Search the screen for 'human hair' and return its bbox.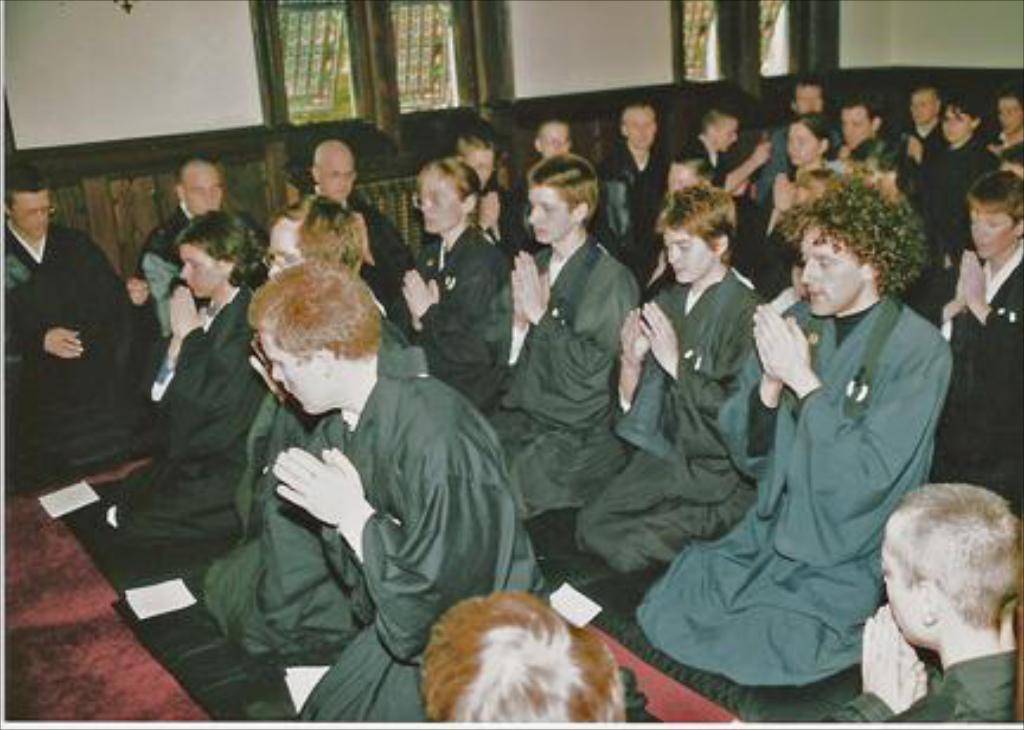
Found: bbox(832, 90, 887, 130).
